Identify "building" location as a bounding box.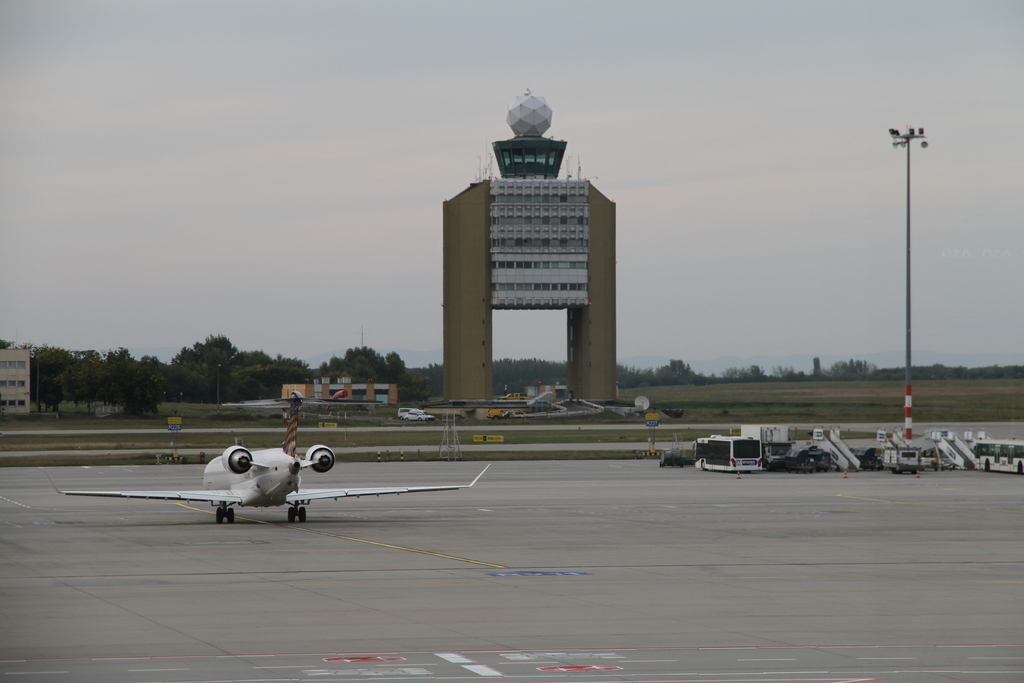
(x1=0, y1=349, x2=33, y2=414).
